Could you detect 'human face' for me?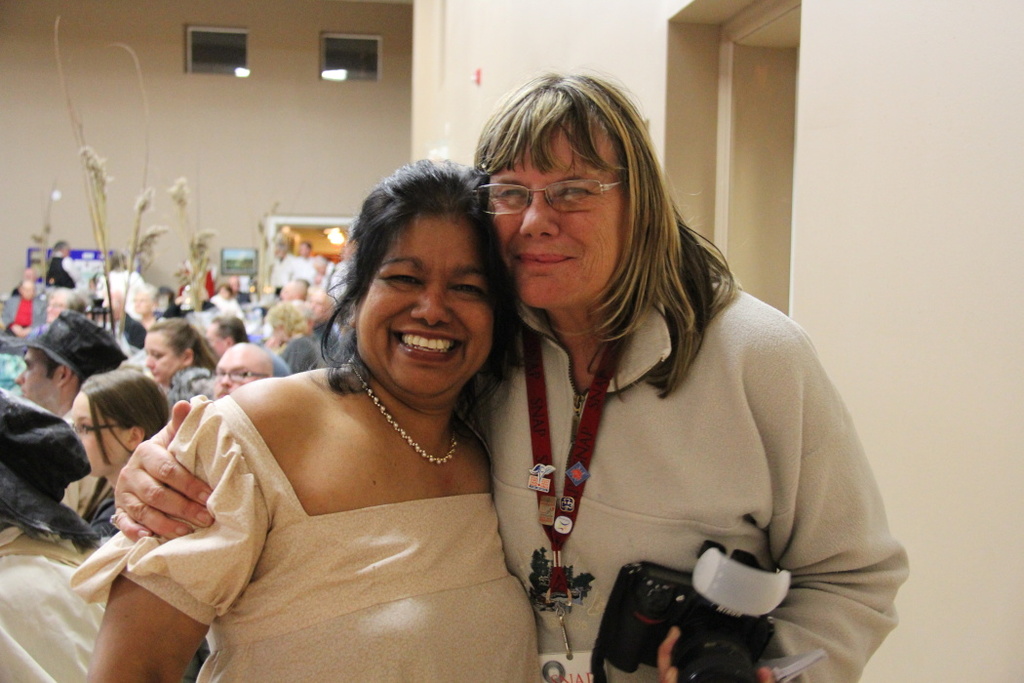
Detection result: bbox(489, 123, 629, 306).
